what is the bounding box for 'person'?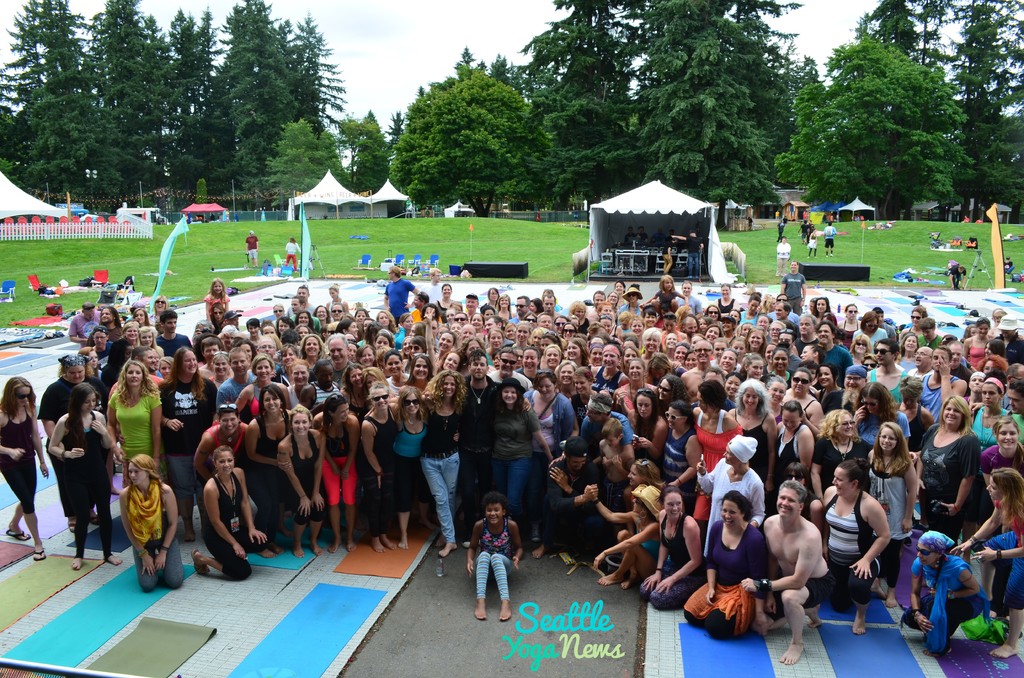
detection(283, 236, 300, 268).
